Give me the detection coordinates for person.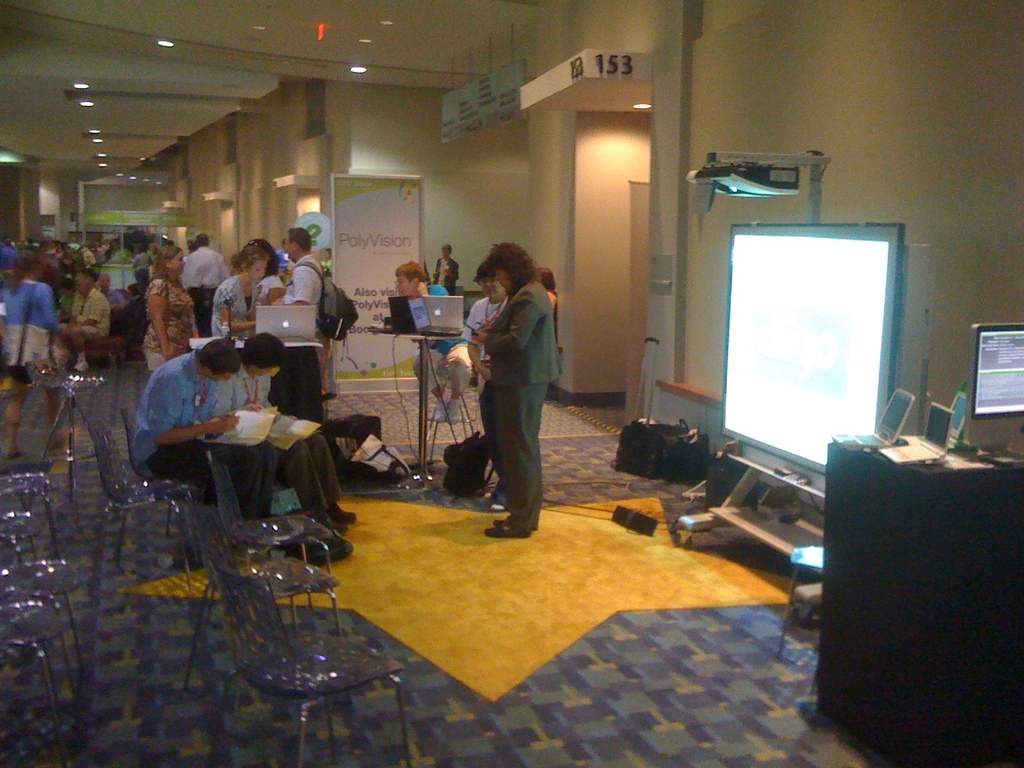
l=276, t=220, r=326, b=402.
